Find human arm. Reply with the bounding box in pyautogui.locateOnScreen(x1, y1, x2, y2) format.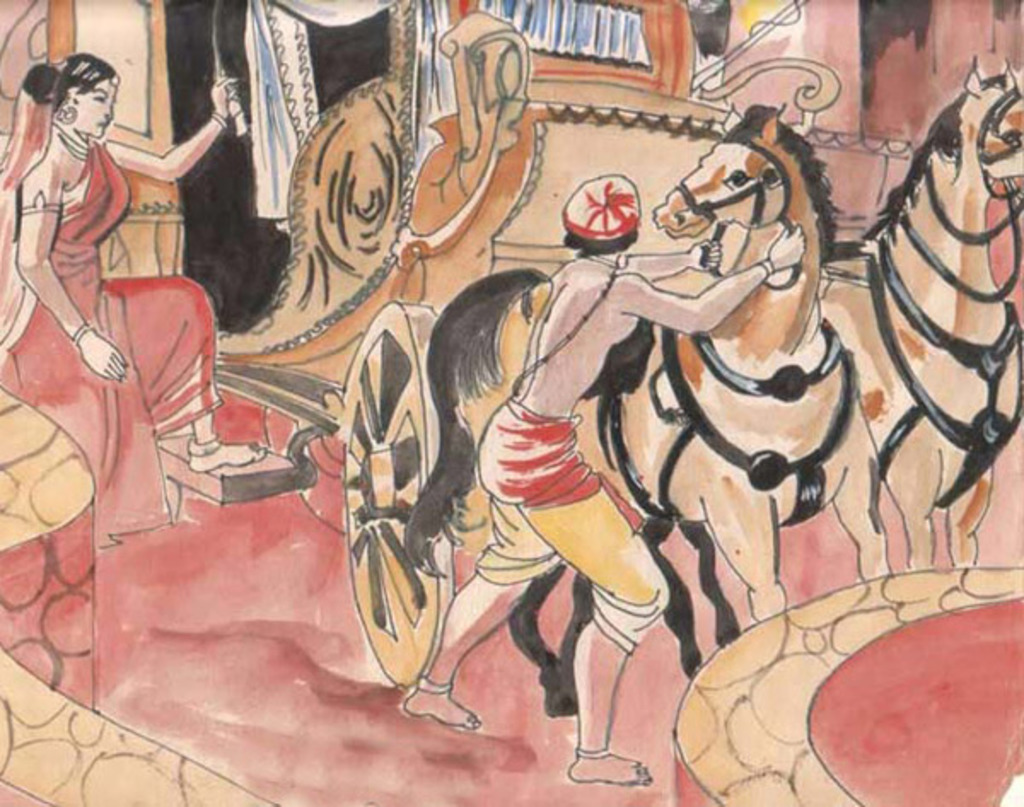
pyautogui.locateOnScreen(623, 232, 725, 285).
